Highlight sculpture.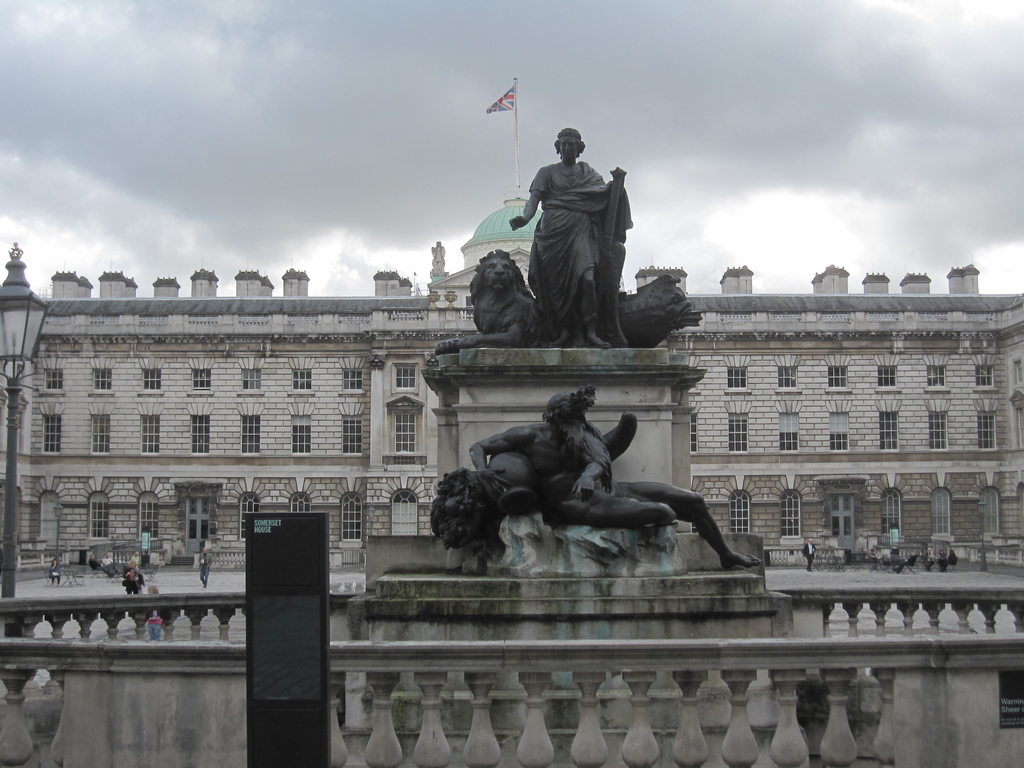
Highlighted region: locate(492, 124, 630, 342).
